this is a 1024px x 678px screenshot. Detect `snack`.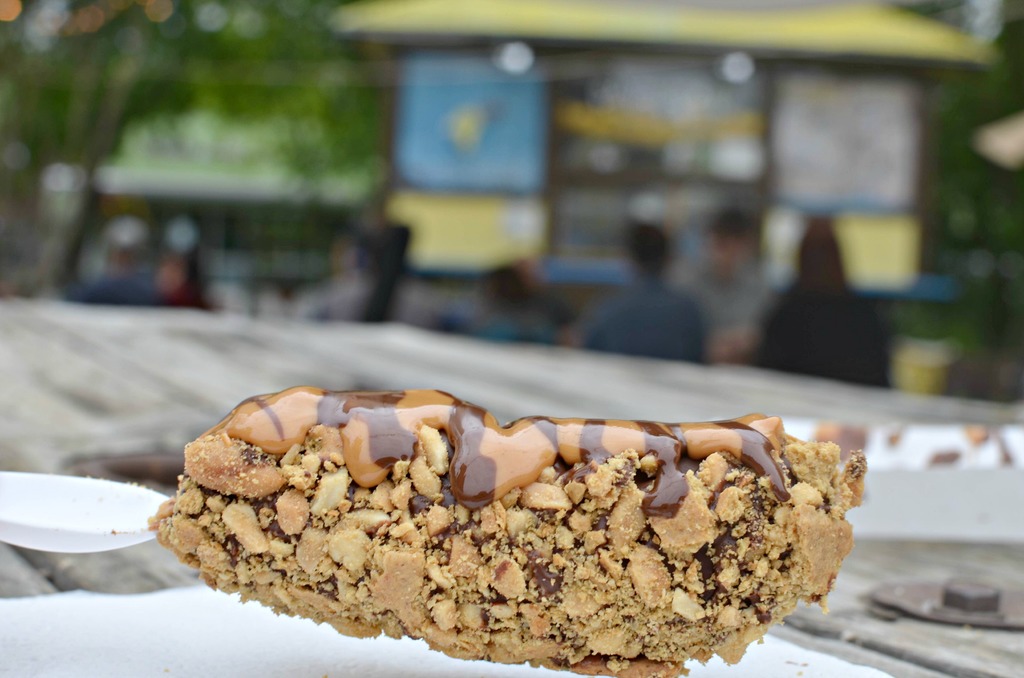
left=150, top=395, right=886, bottom=649.
